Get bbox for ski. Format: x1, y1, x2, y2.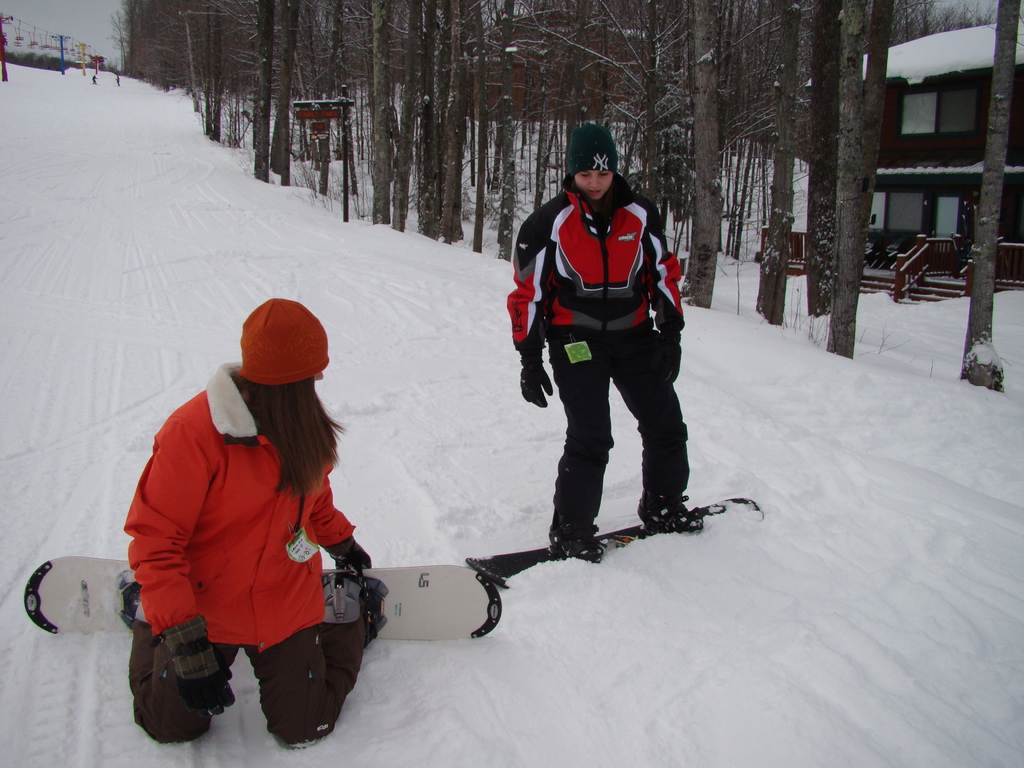
450, 489, 764, 564.
